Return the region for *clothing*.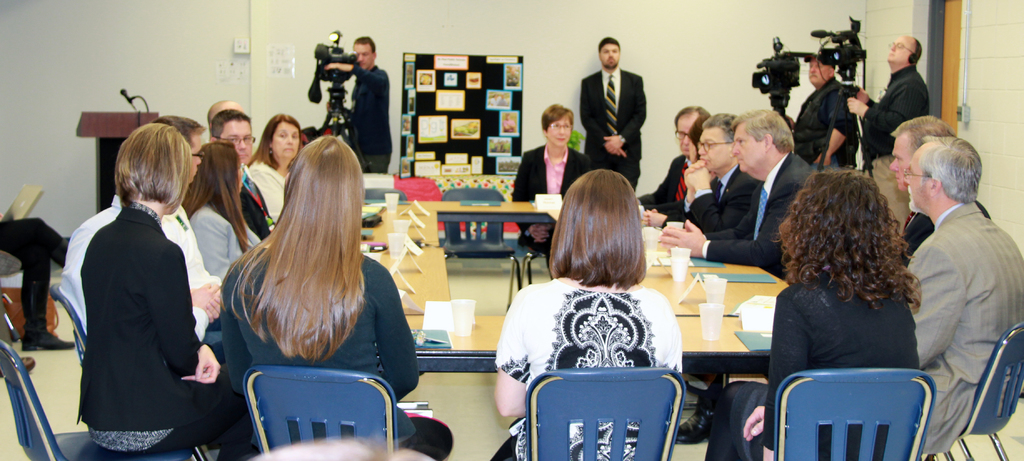
859:63:929:230.
